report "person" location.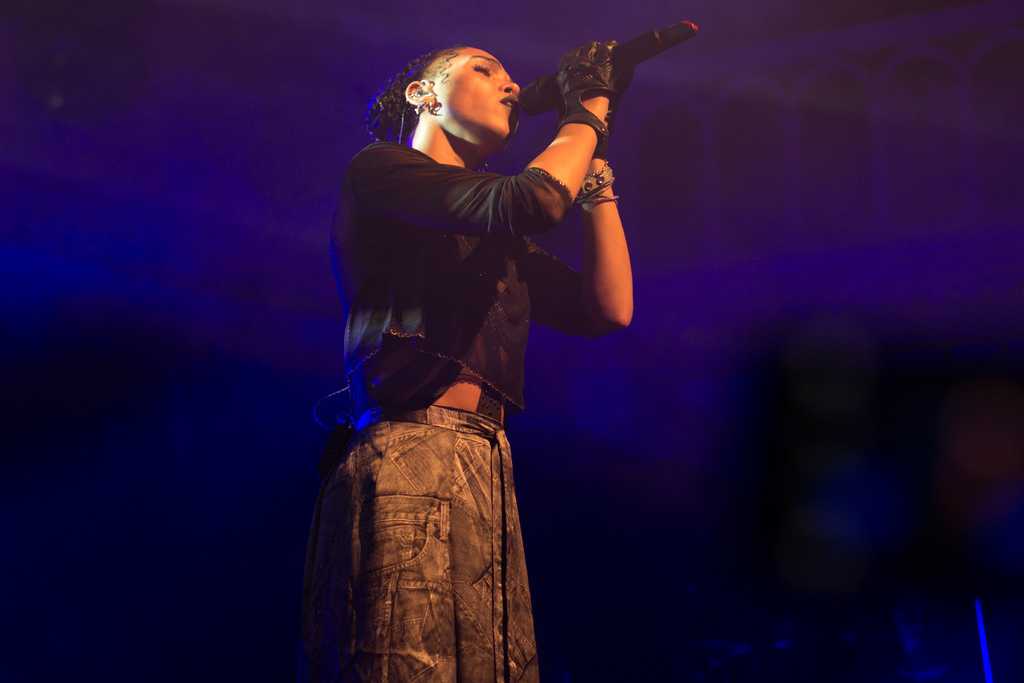
Report: {"left": 309, "top": 38, "right": 640, "bottom": 682}.
